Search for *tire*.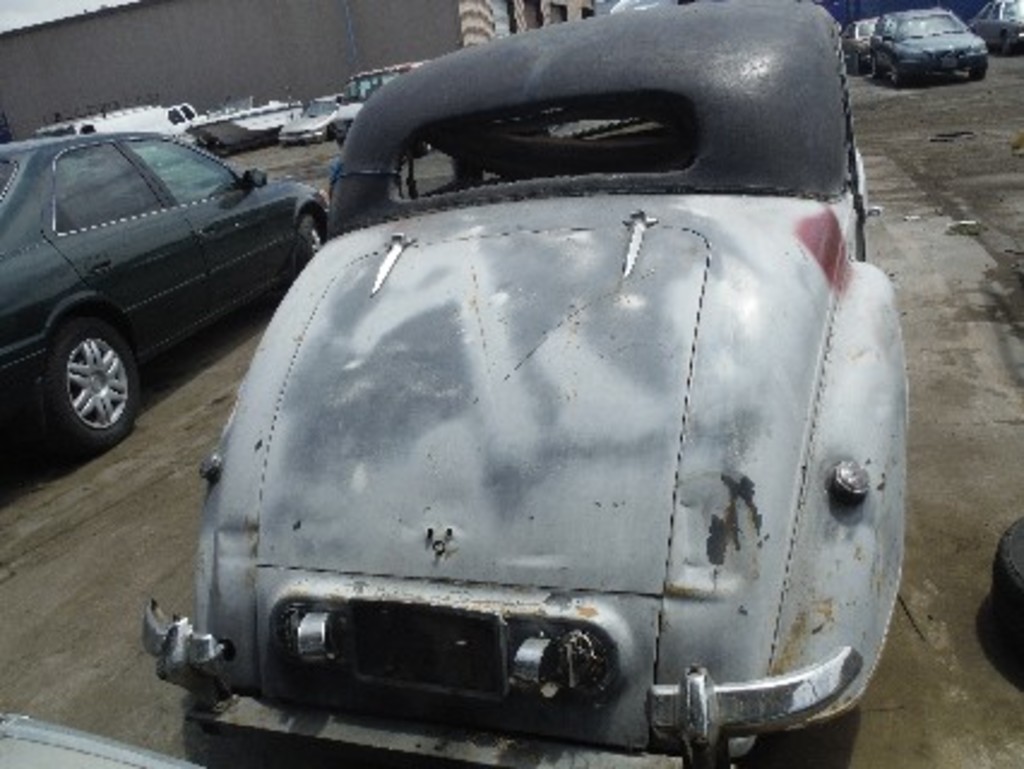
Found at [882,53,911,91].
